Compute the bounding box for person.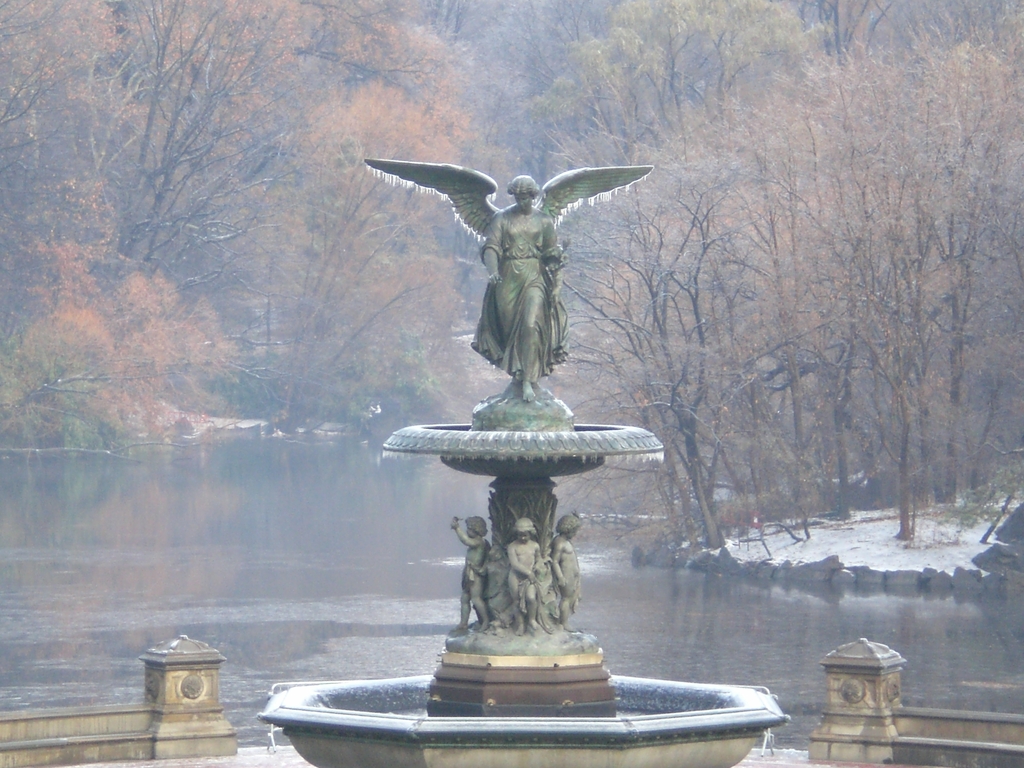
select_region(552, 515, 582, 625).
